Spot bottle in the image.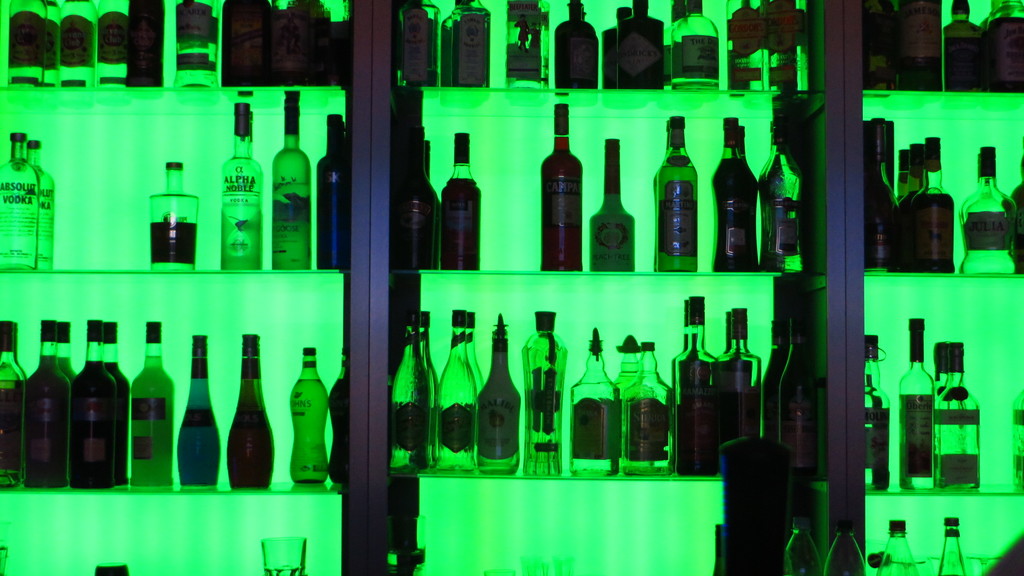
bottle found at detection(984, 0, 1023, 90).
